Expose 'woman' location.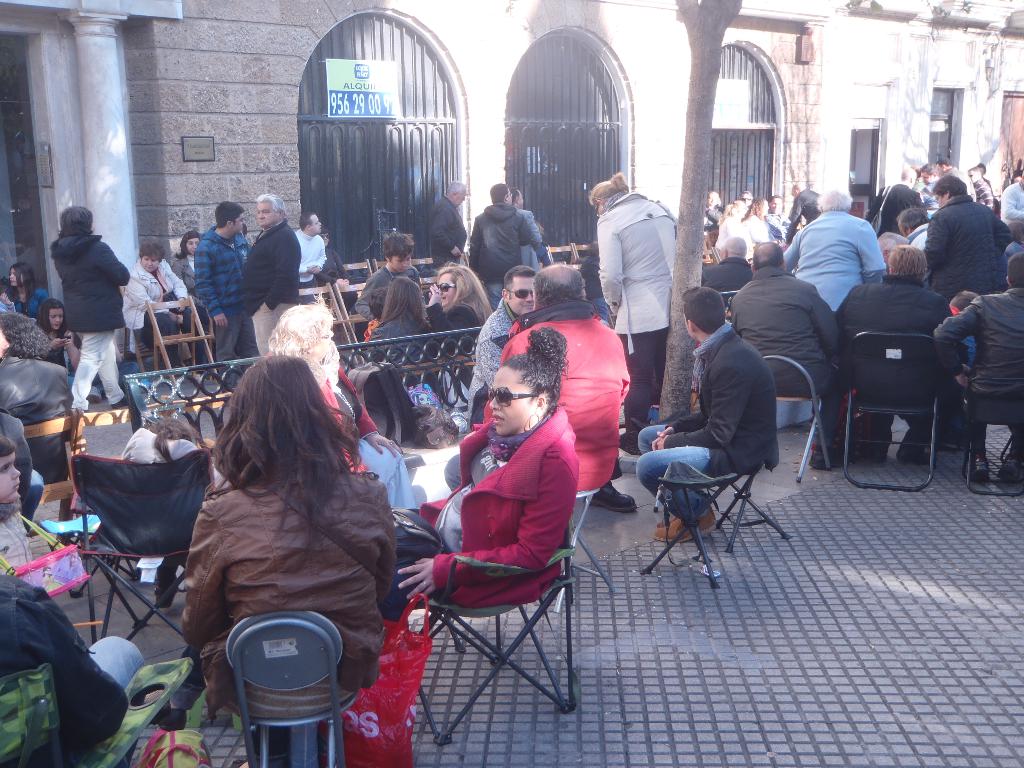
Exposed at [x1=36, y1=299, x2=80, y2=366].
